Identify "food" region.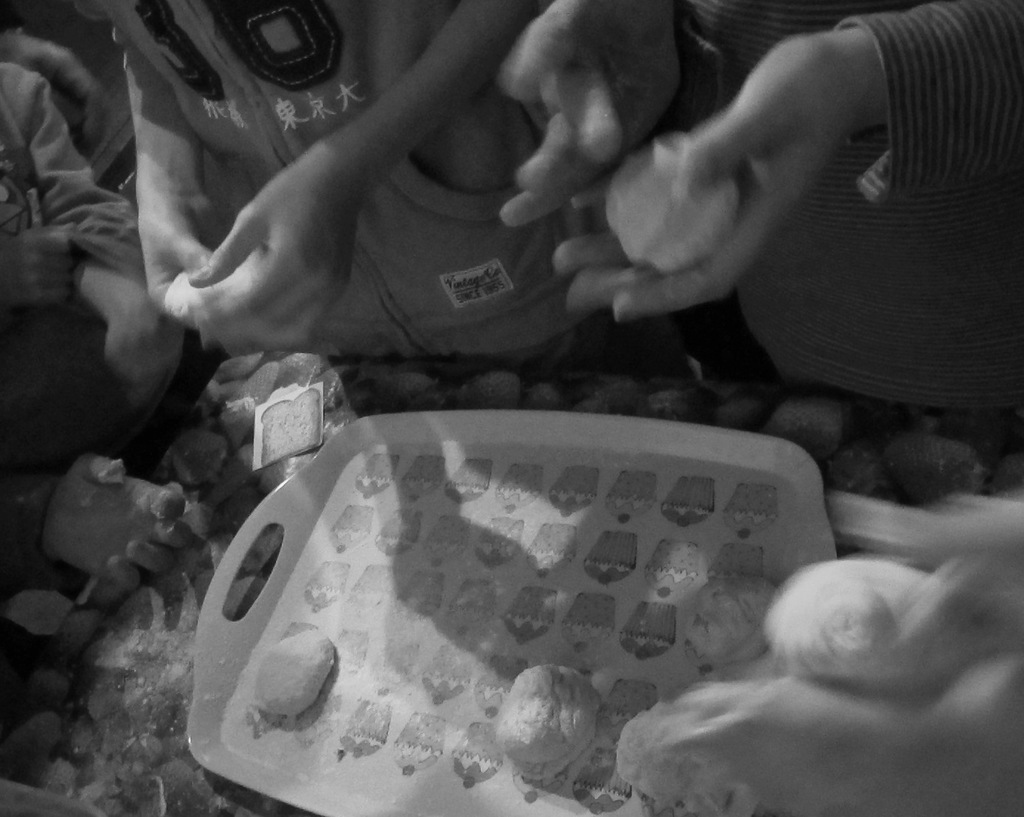
Region: rect(606, 709, 631, 749).
